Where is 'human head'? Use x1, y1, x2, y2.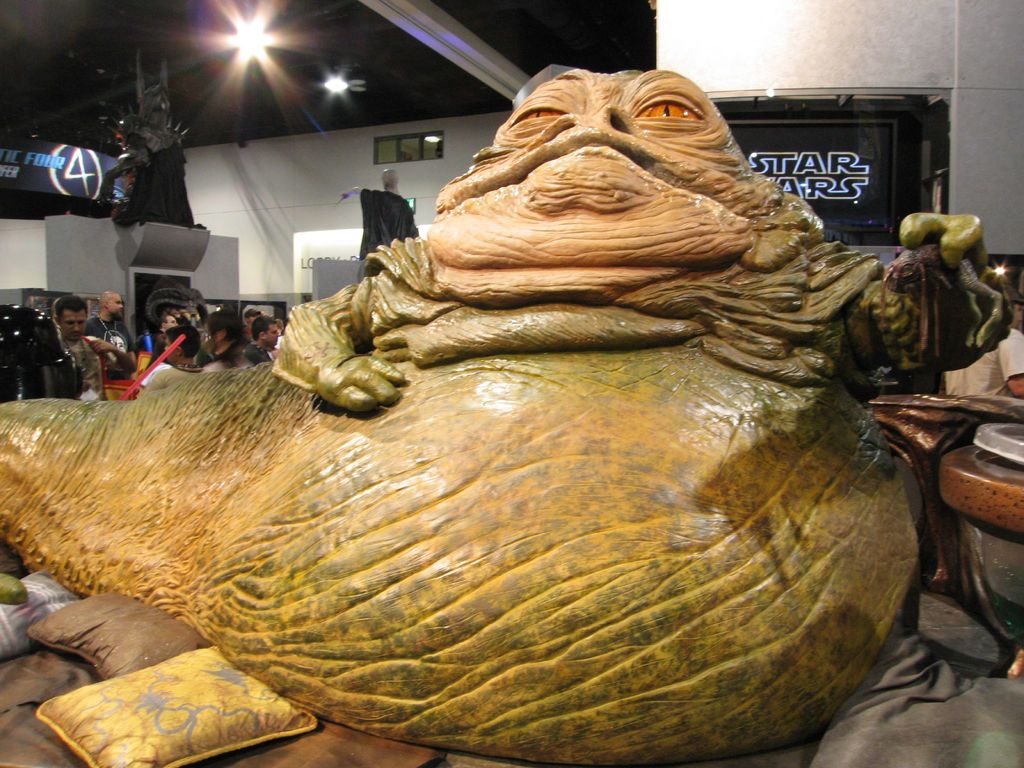
51, 297, 88, 337.
